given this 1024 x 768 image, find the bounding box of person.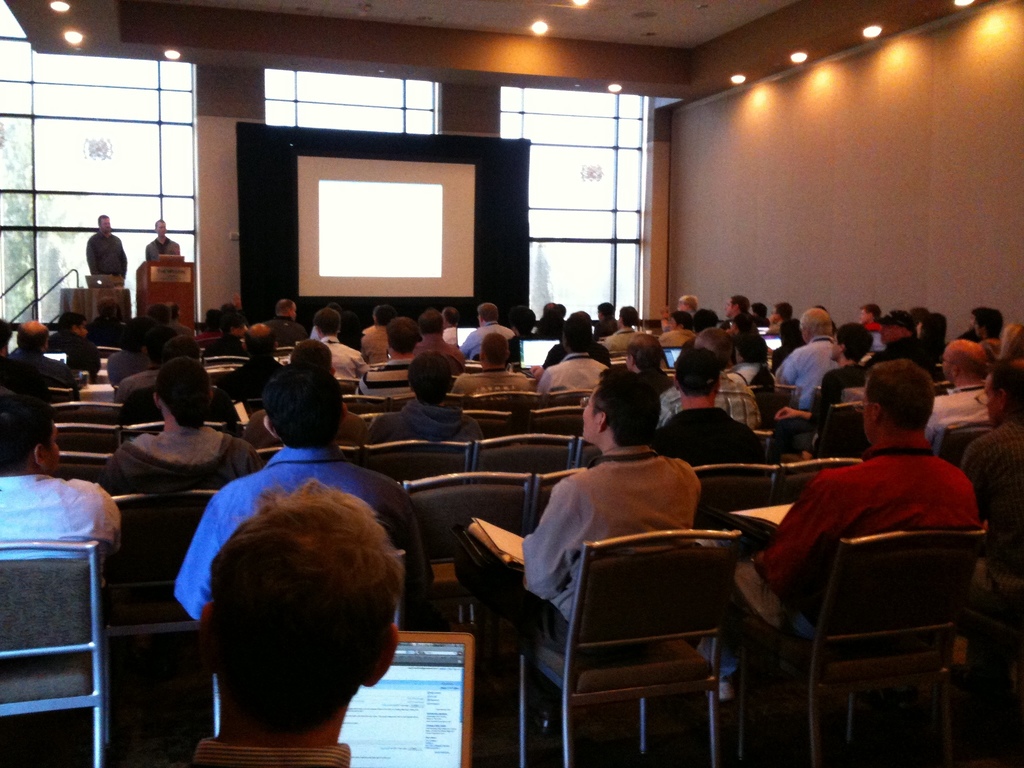
rect(165, 373, 420, 625).
